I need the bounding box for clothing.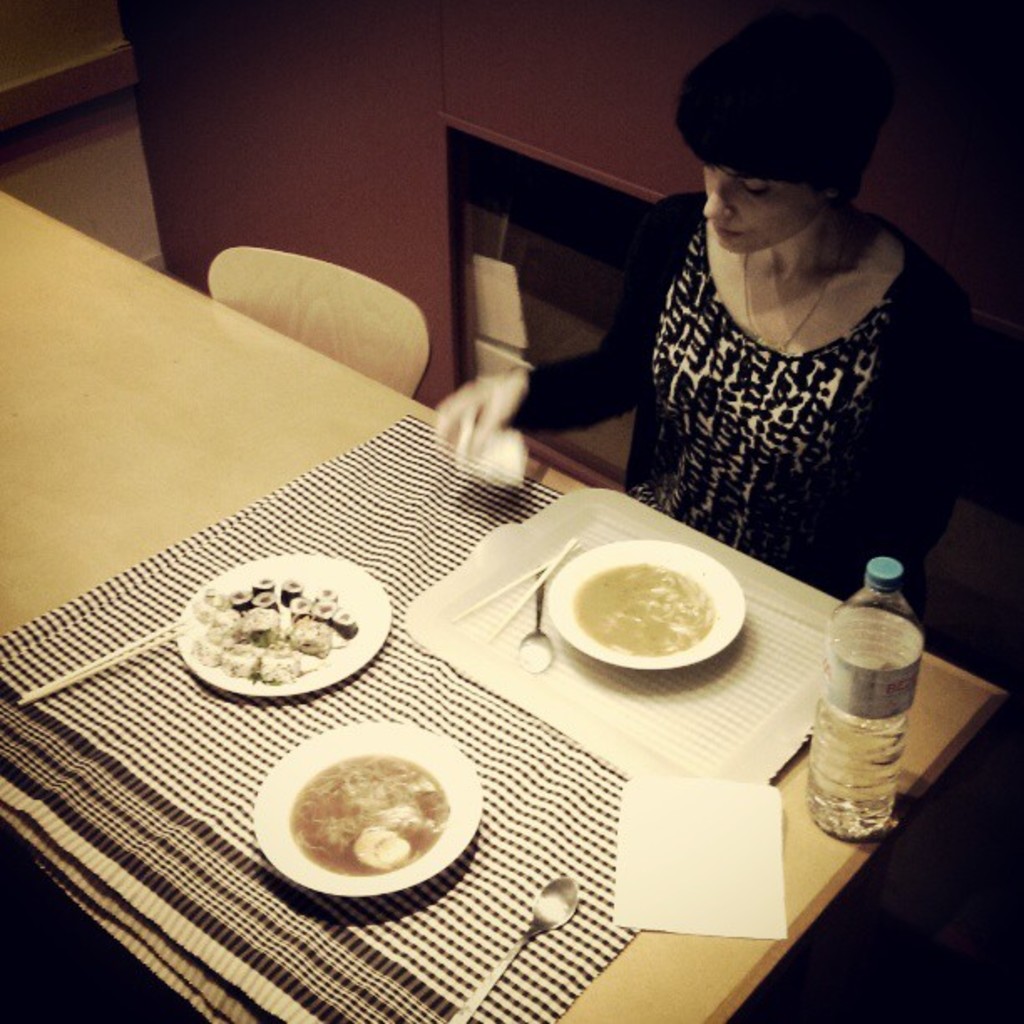
Here it is: l=597, t=177, r=974, b=569.
